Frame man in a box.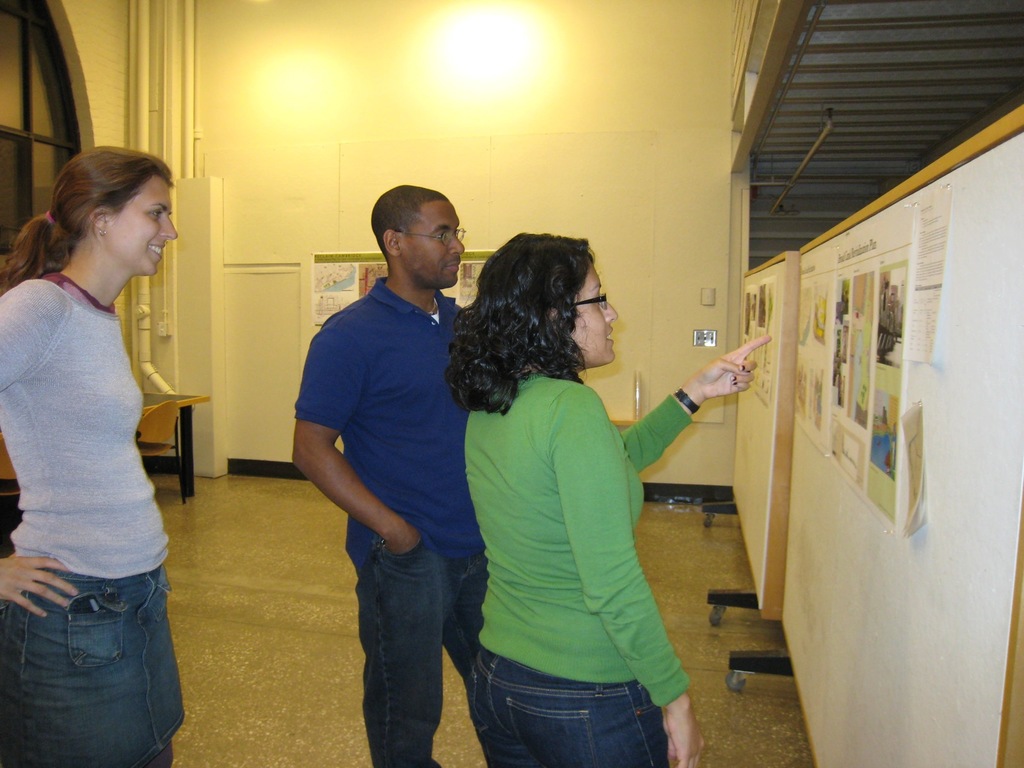
rect(283, 175, 497, 740).
